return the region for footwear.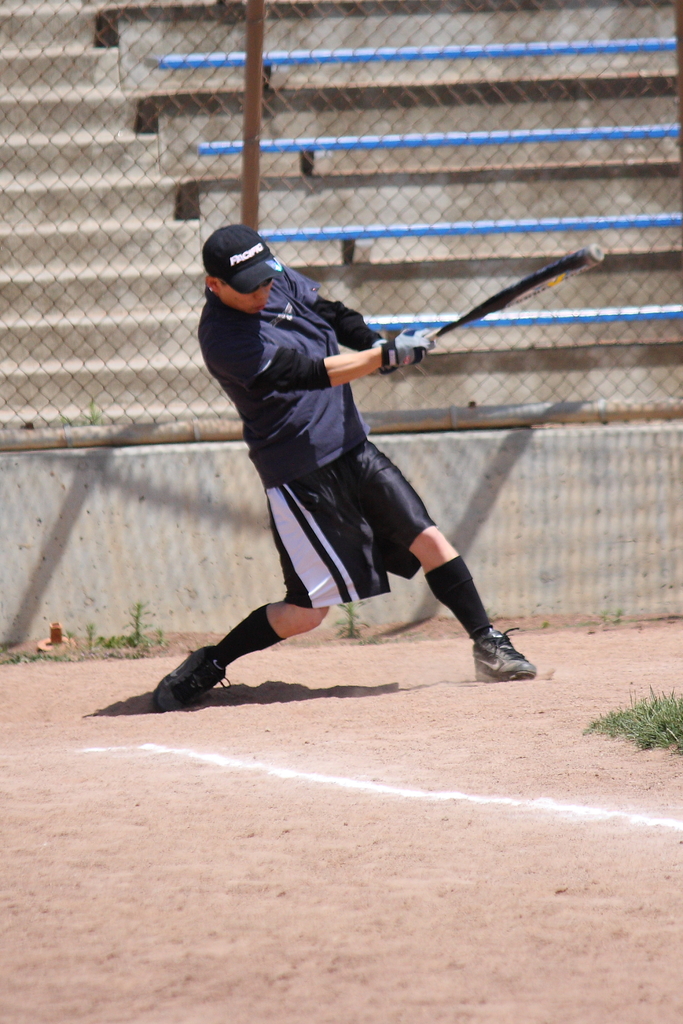
[154, 650, 227, 717].
